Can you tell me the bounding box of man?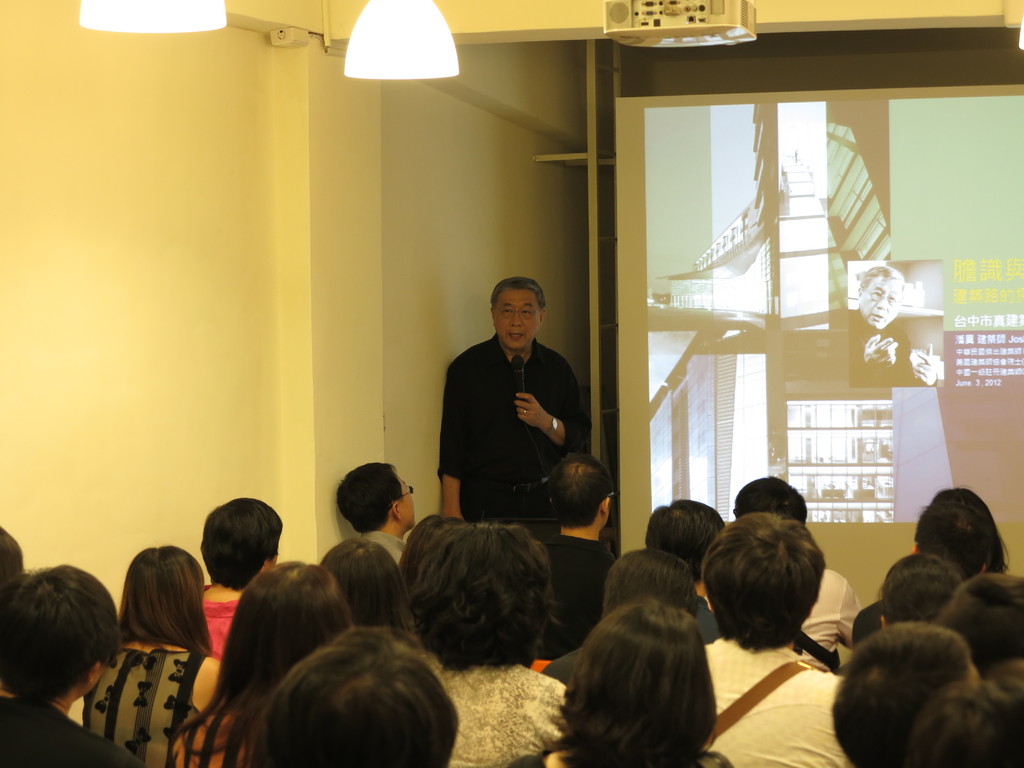
[437, 281, 580, 536].
